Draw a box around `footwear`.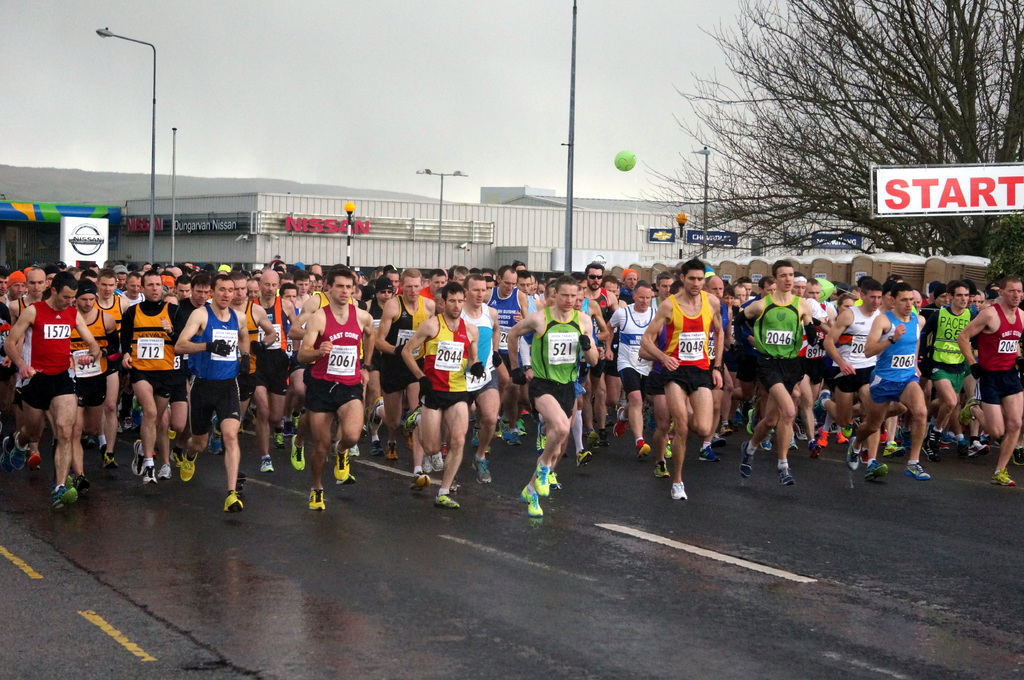
[667, 436, 676, 452].
